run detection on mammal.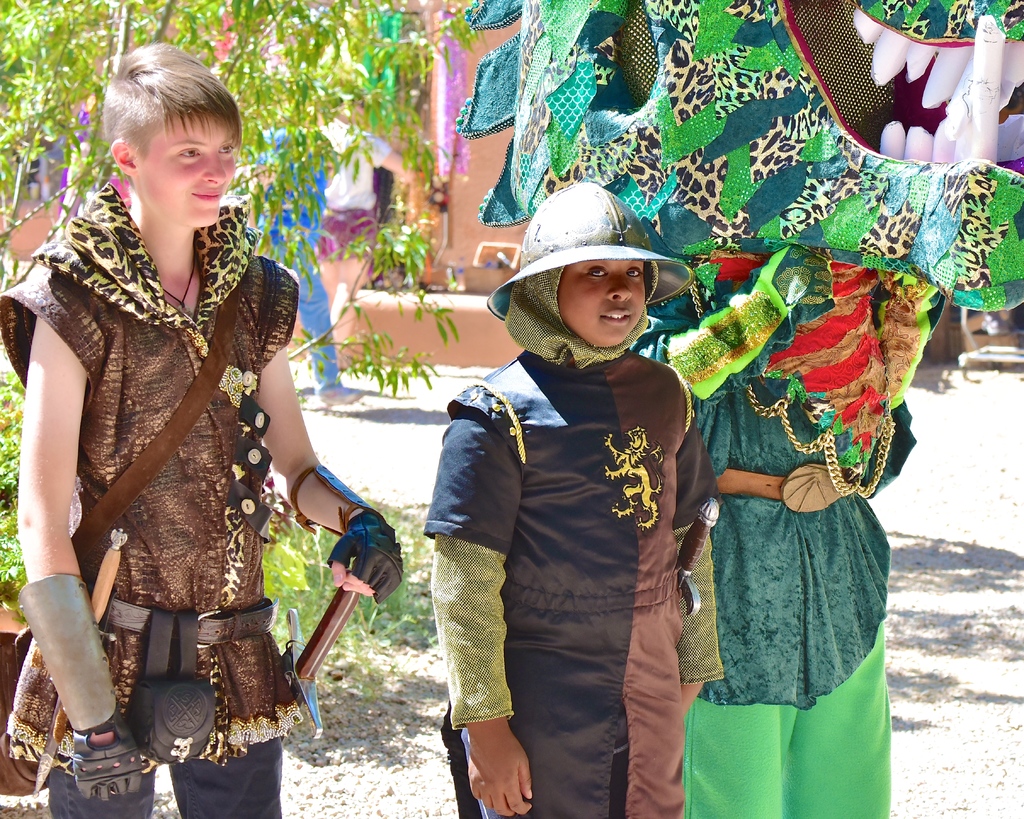
Result: region(456, 0, 1023, 818).
